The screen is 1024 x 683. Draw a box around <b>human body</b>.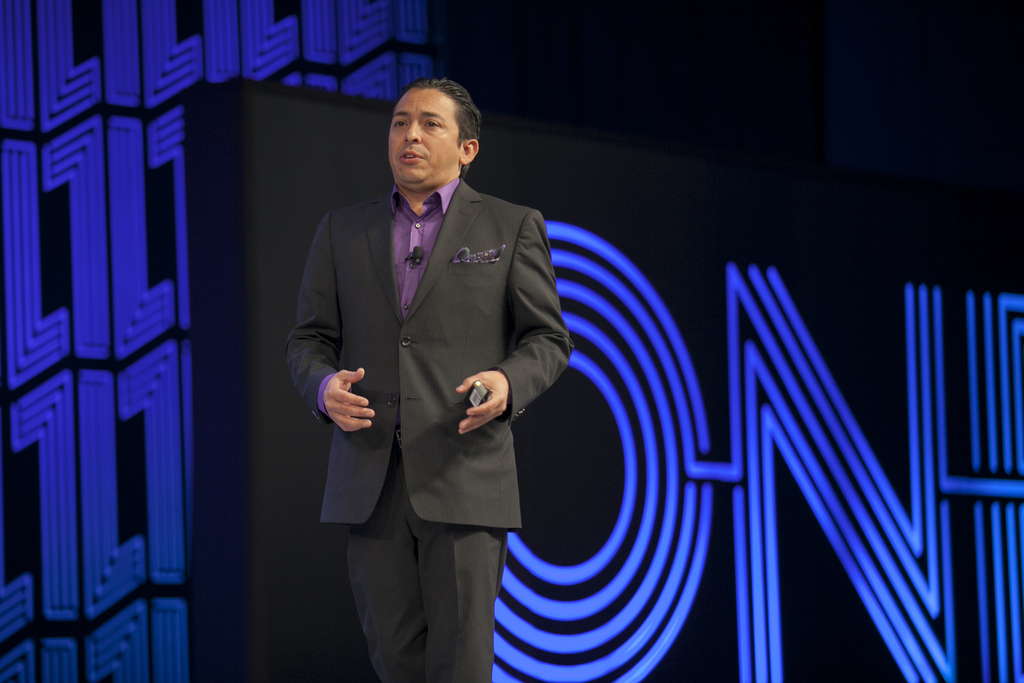
bbox=[296, 95, 574, 682].
